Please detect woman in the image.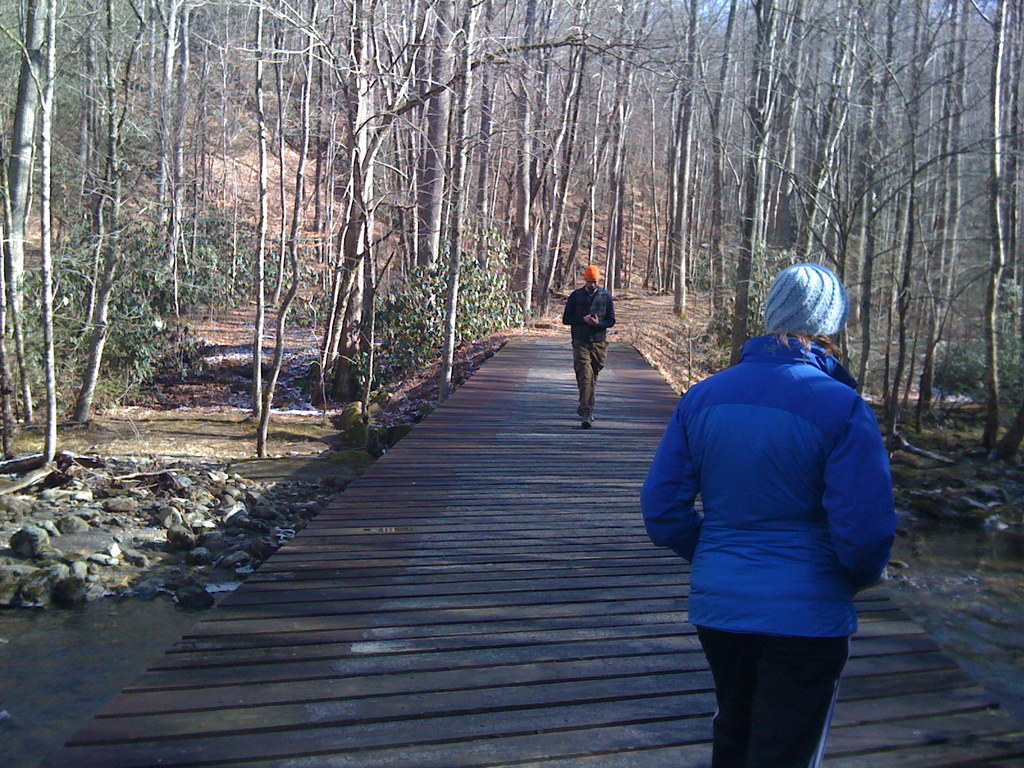
634, 236, 904, 765.
